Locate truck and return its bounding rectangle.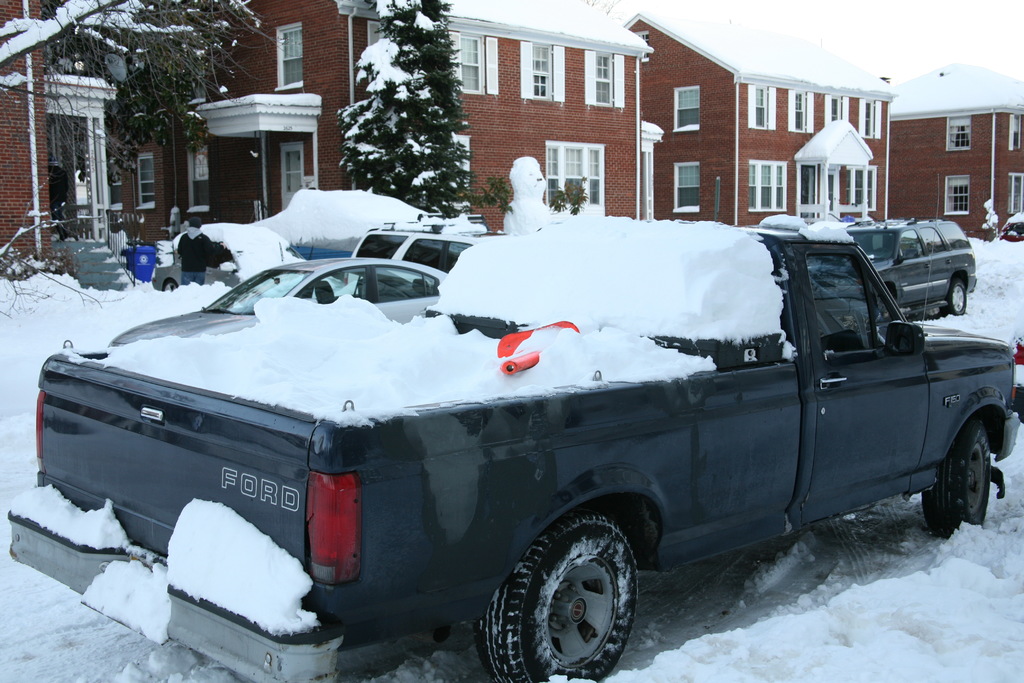
10, 217, 988, 680.
